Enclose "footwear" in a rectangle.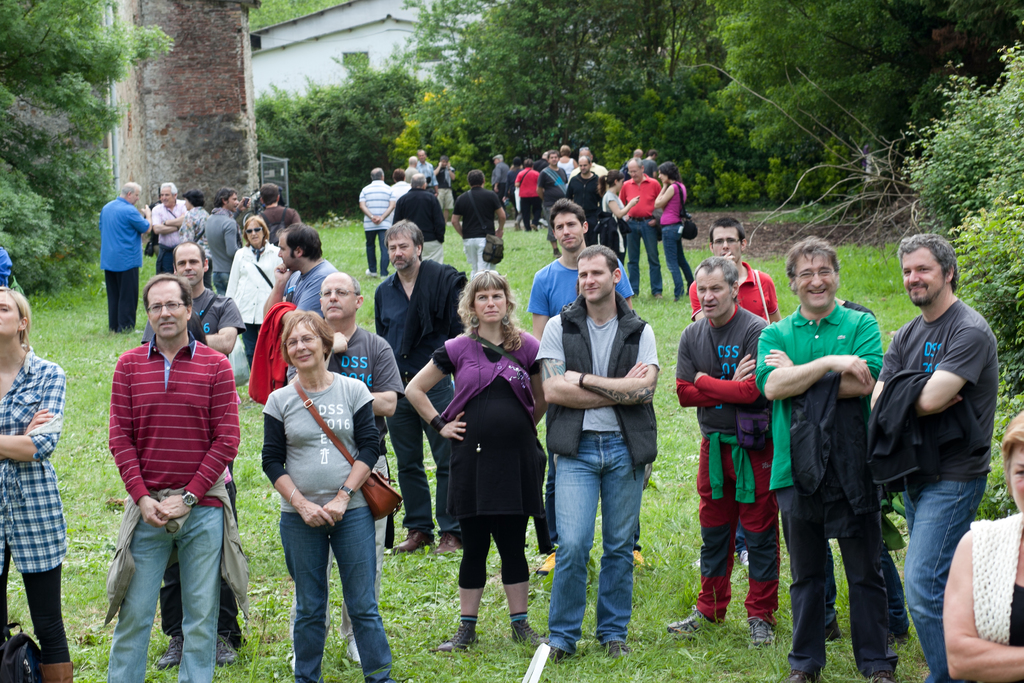
(x1=656, y1=294, x2=660, y2=298).
